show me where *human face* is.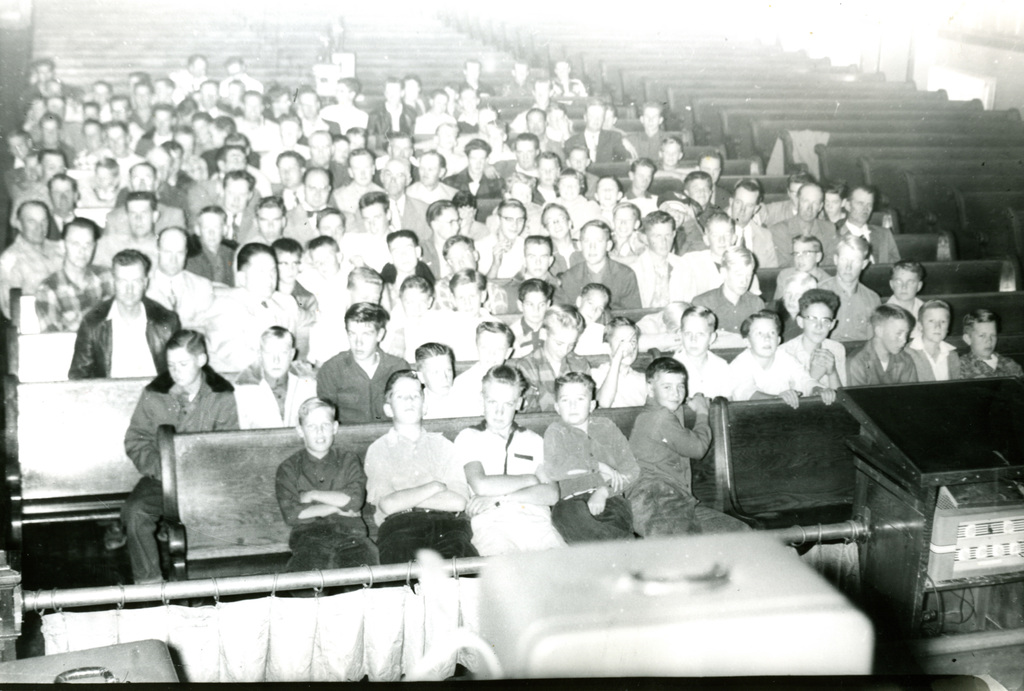
*human face* is at box=[435, 207, 462, 233].
